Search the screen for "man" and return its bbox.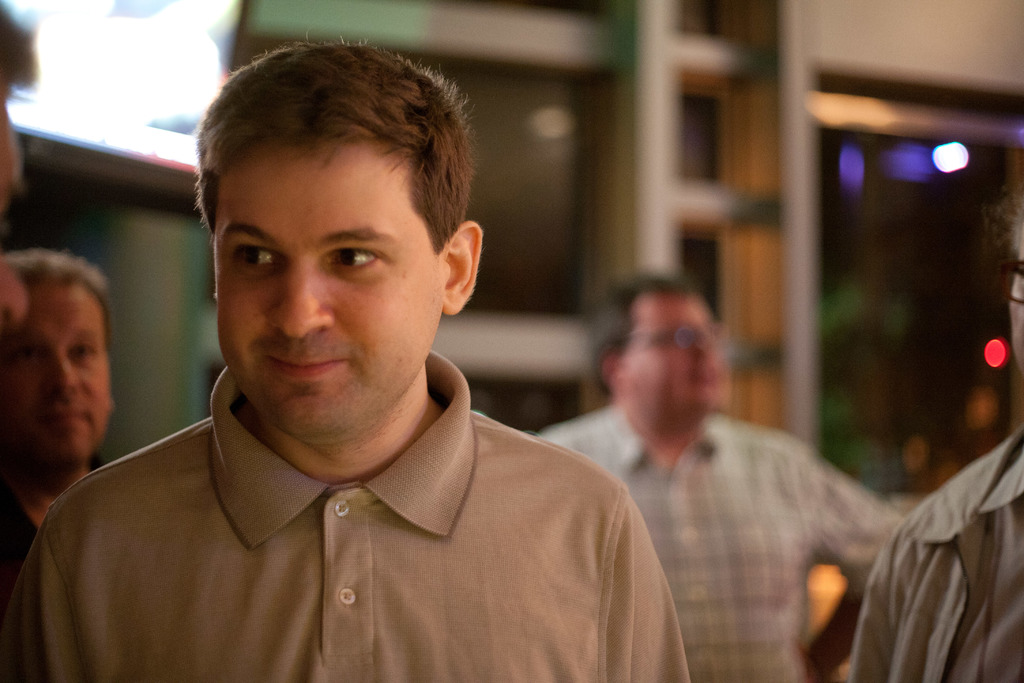
Found: [x1=20, y1=60, x2=699, y2=671].
